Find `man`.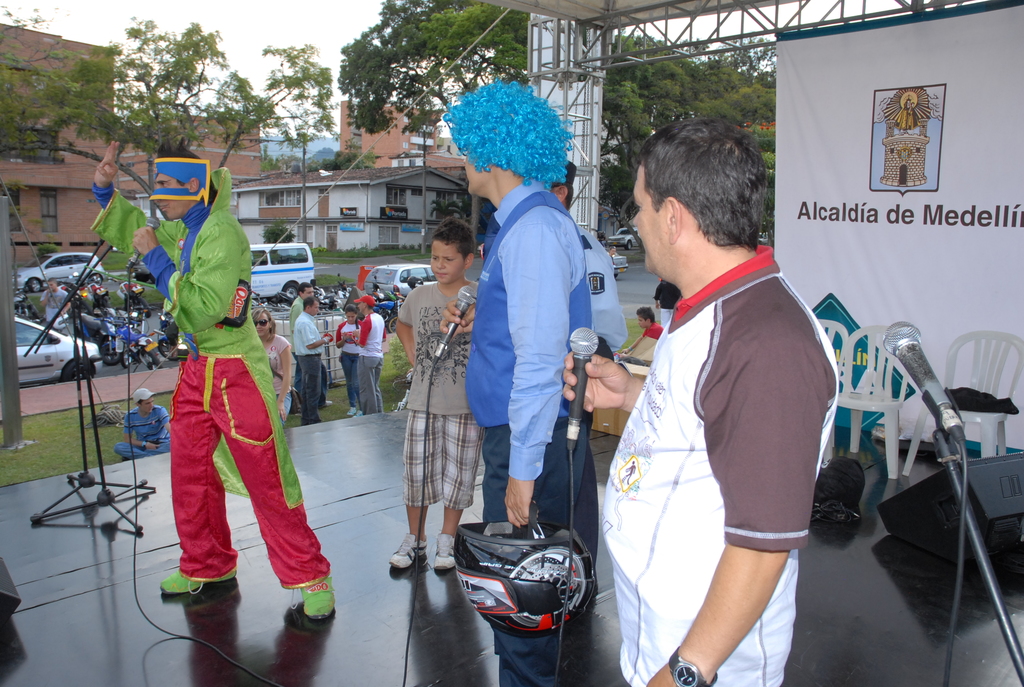
(x1=297, y1=300, x2=340, y2=425).
